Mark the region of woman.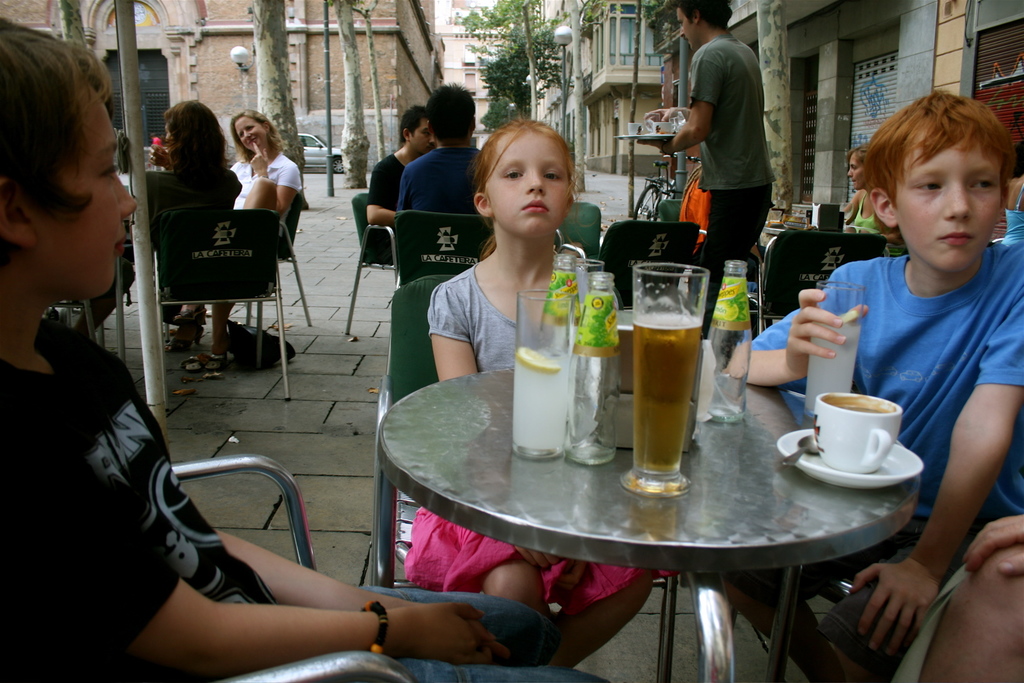
Region: {"left": 220, "top": 101, "right": 309, "bottom": 345}.
